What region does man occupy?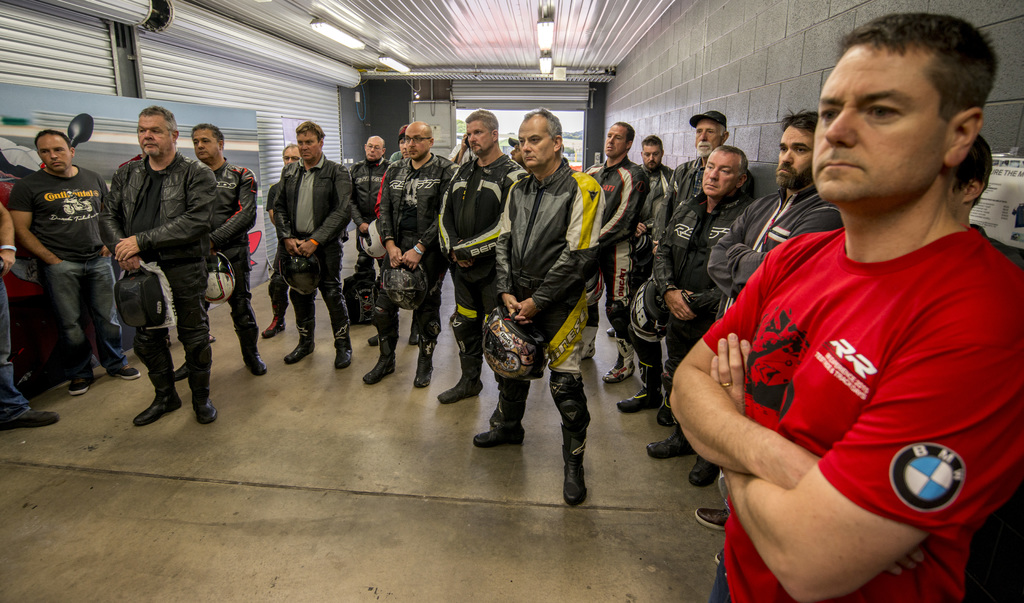
939:136:1023:602.
